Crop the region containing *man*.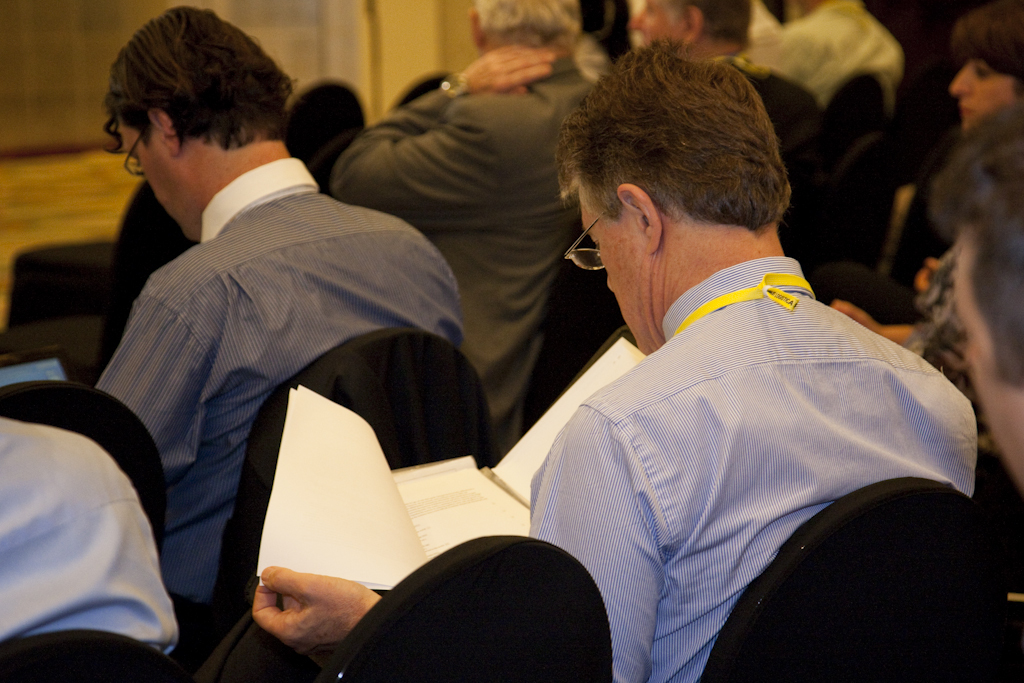
Crop region: bbox=(55, 20, 454, 603).
